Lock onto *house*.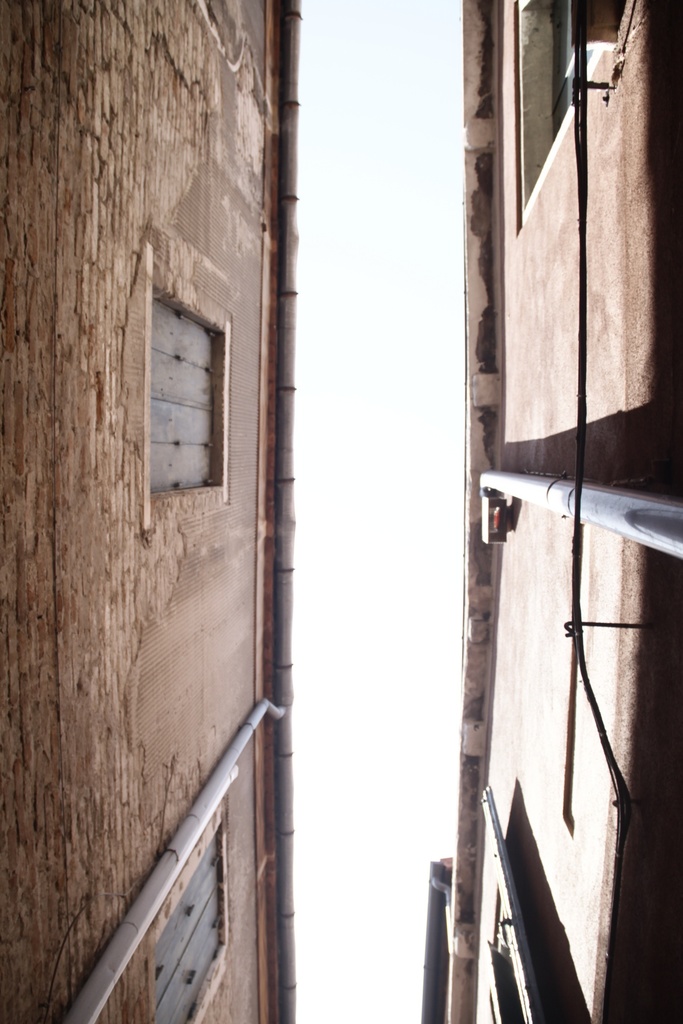
Locked: [x1=0, y1=0, x2=299, y2=1023].
